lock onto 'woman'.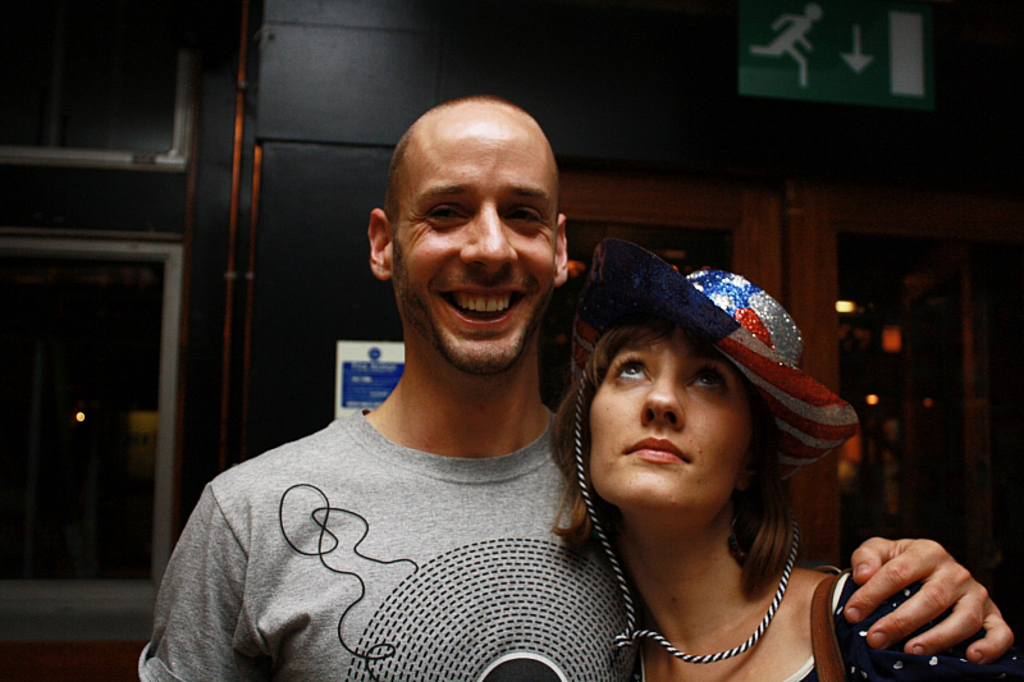
Locked: [500,248,896,681].
